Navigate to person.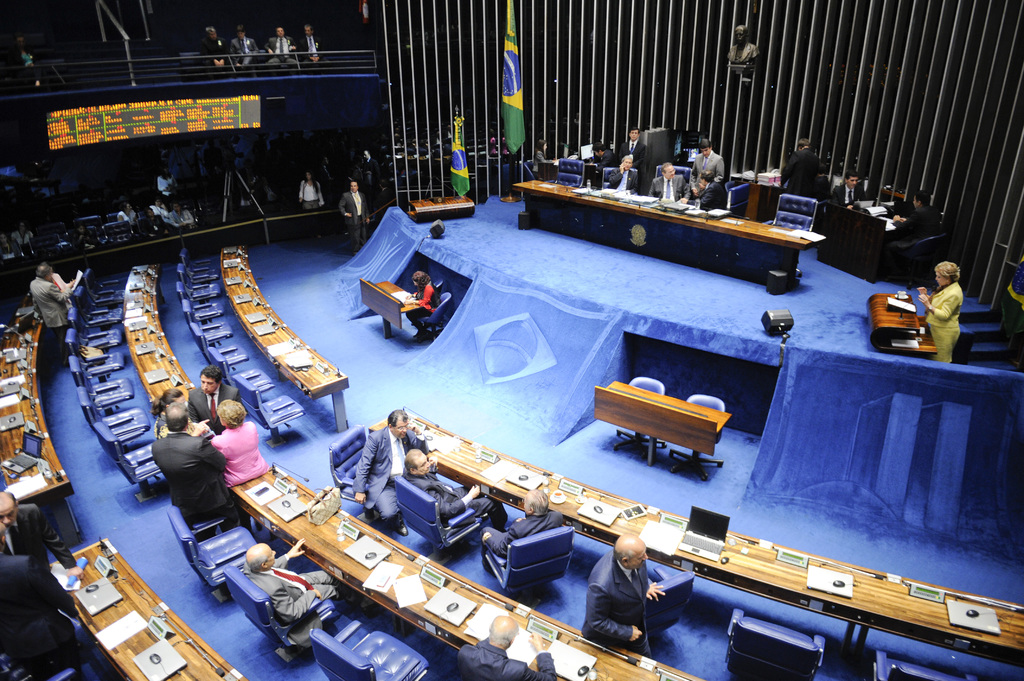
Navigation target: x1=913 y1=261 x2=965 y2=360.
